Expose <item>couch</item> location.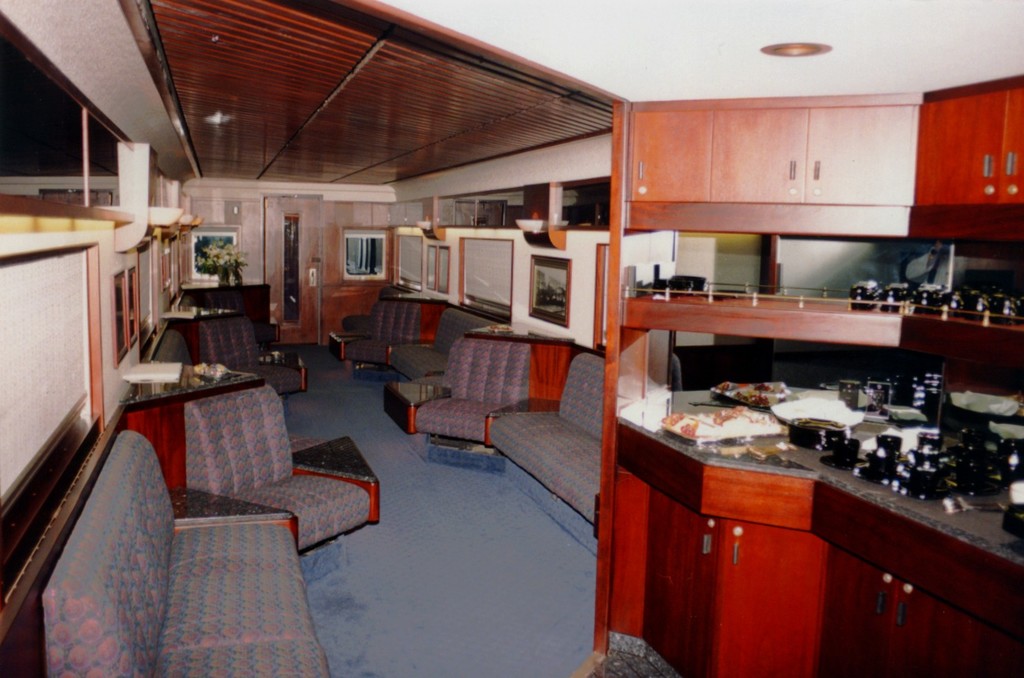
Exposed at {"left": 354, "top": 299, "right": 508, "bottom": 386}.
